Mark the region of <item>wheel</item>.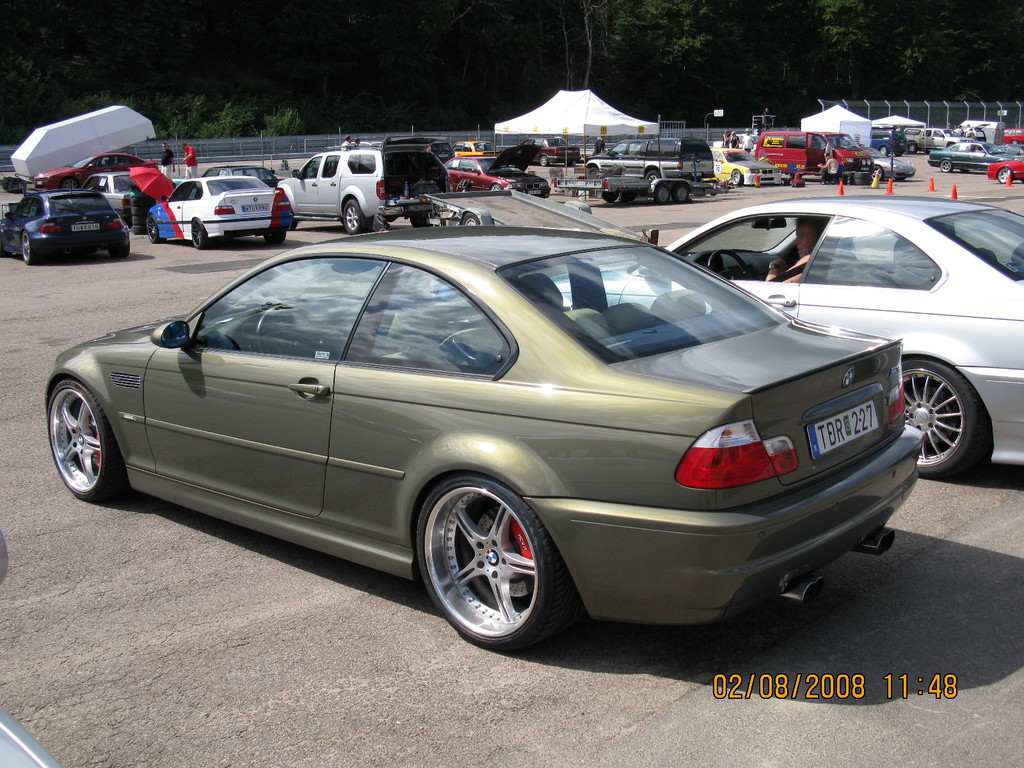
Region: l=996, t=166, r=1014, b=185.
